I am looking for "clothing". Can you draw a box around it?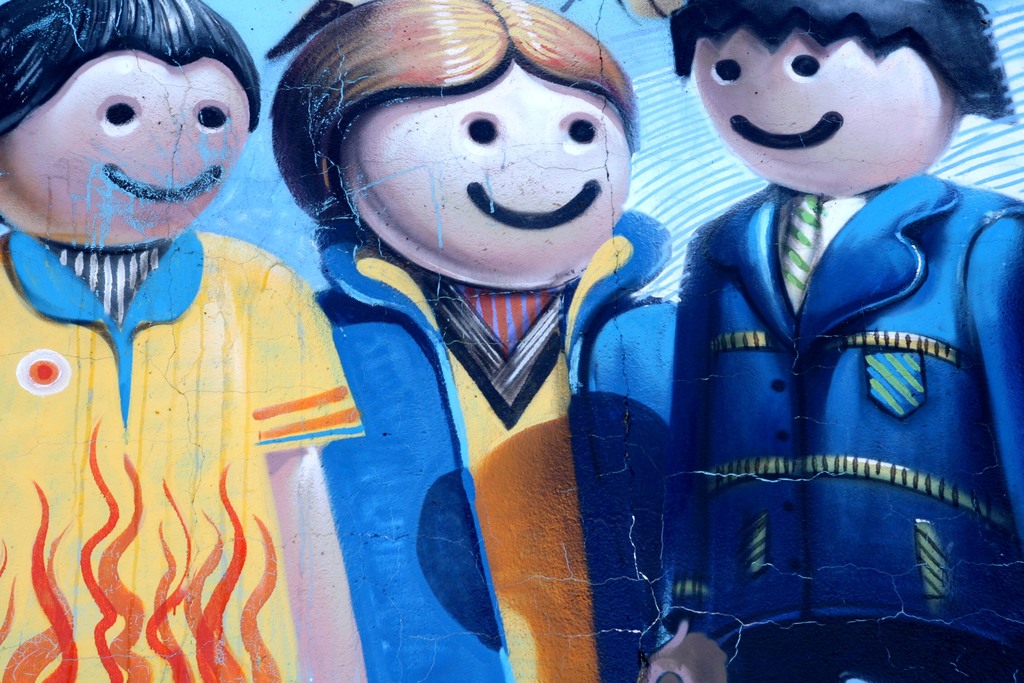
Sure, the bounding box is 623:136:1022:654.
